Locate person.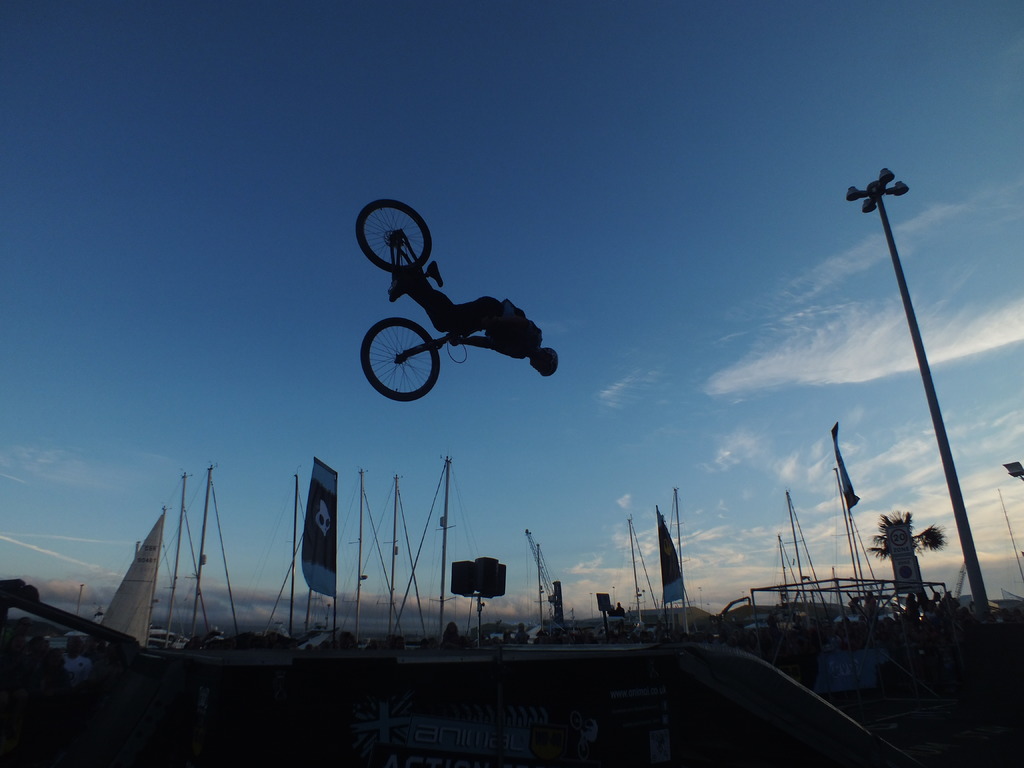
Bounding box: [387,257,561,382].
